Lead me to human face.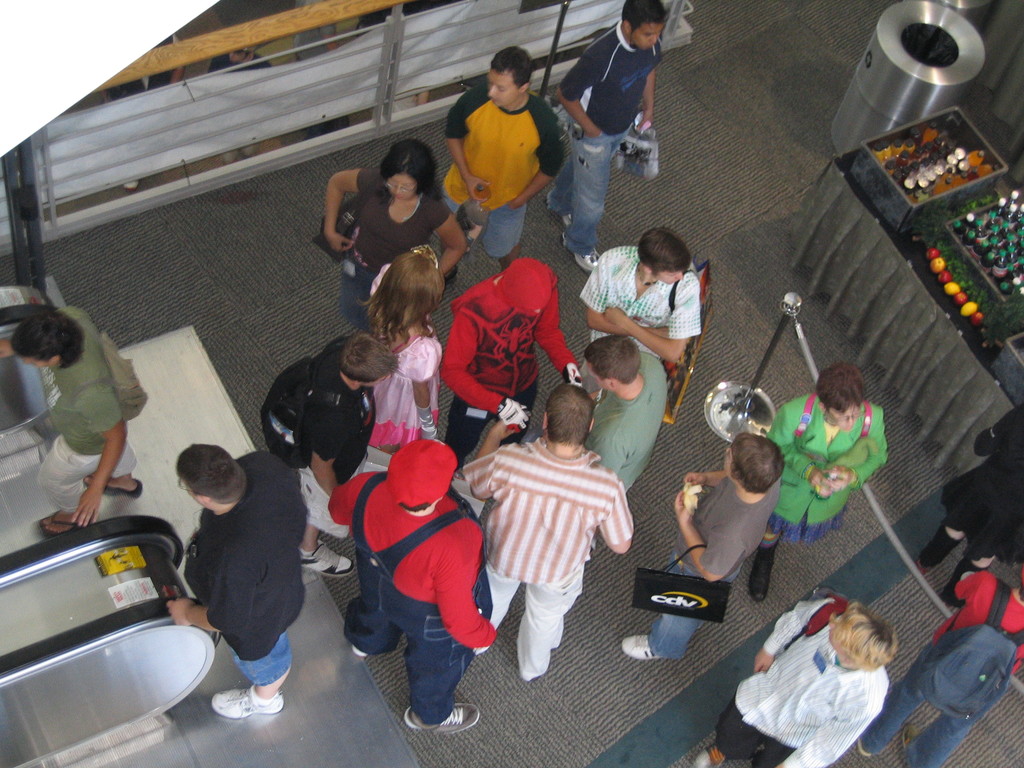
Lead to x1=391 y1=171 x2=417 y2=204.
